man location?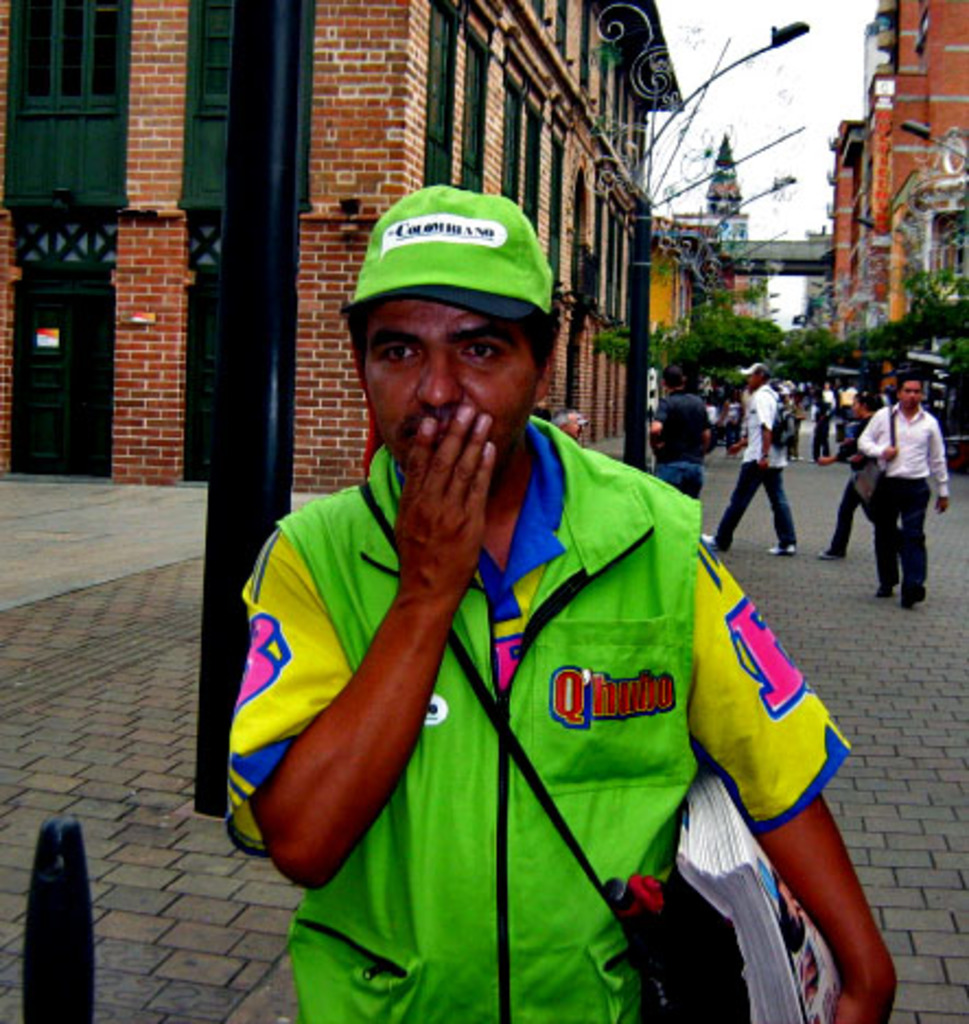
(798, 363, 888, 571)
